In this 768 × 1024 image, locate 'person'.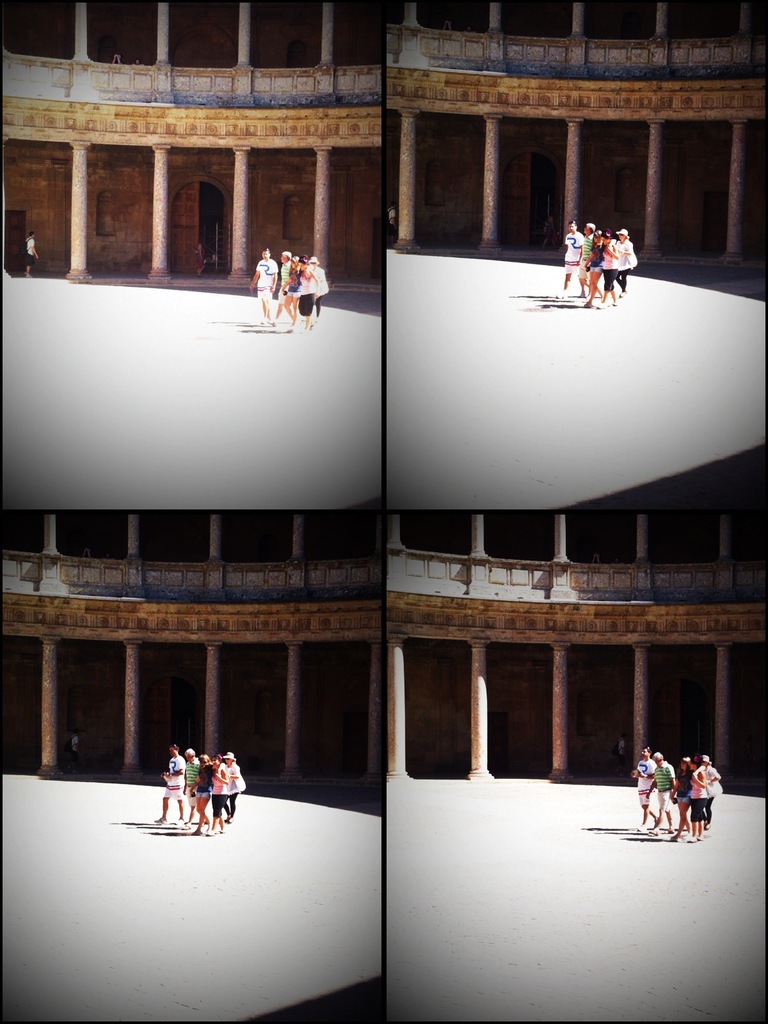
Bounding box: box=[215, 750, 243, 827].
